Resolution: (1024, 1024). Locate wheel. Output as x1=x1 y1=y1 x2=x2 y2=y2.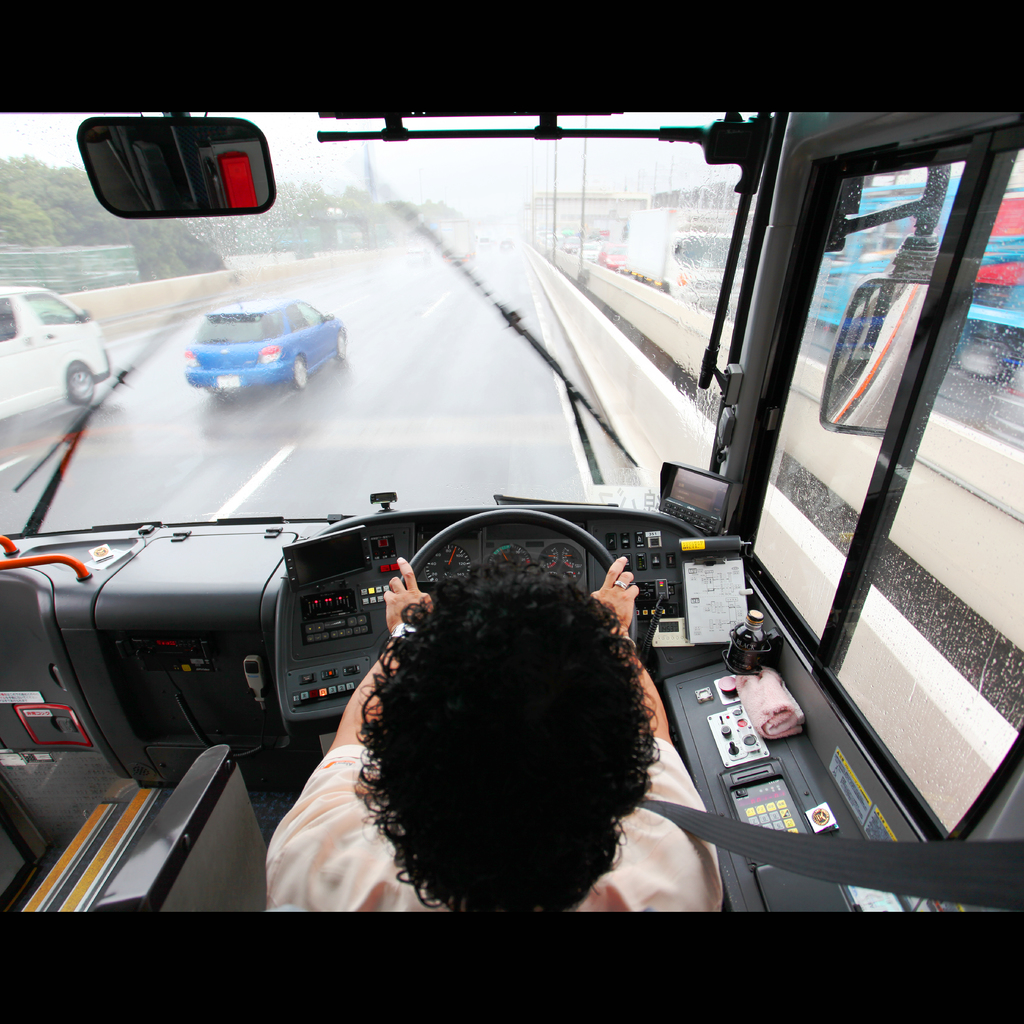
x1=287 y1=354 x2=308 y2=390.
